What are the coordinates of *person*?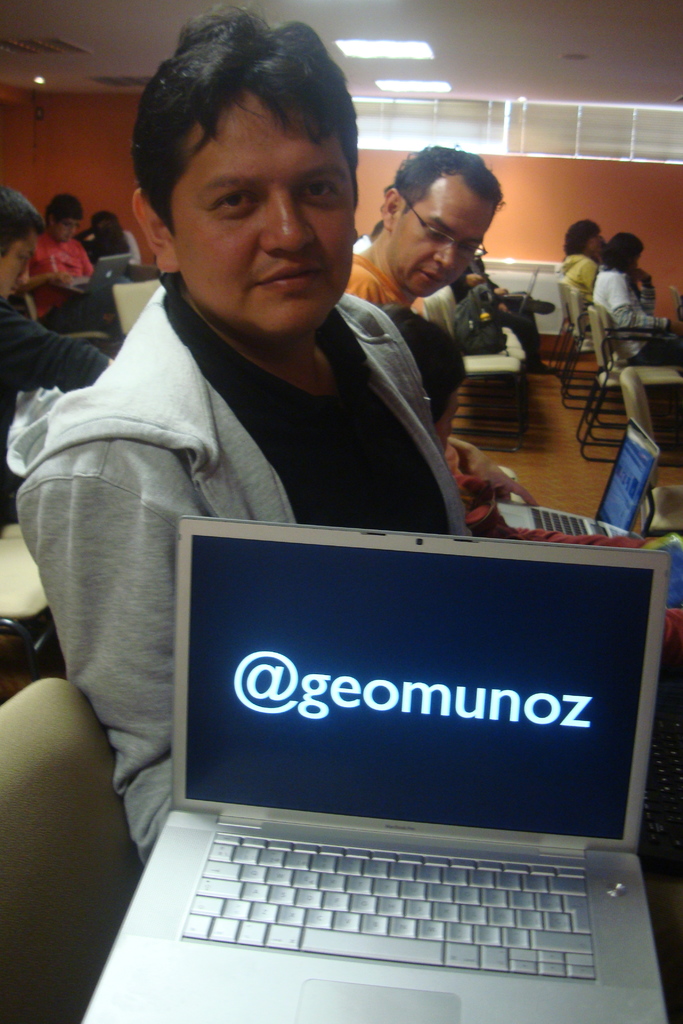
Rect(79, 205, 129, 267).
